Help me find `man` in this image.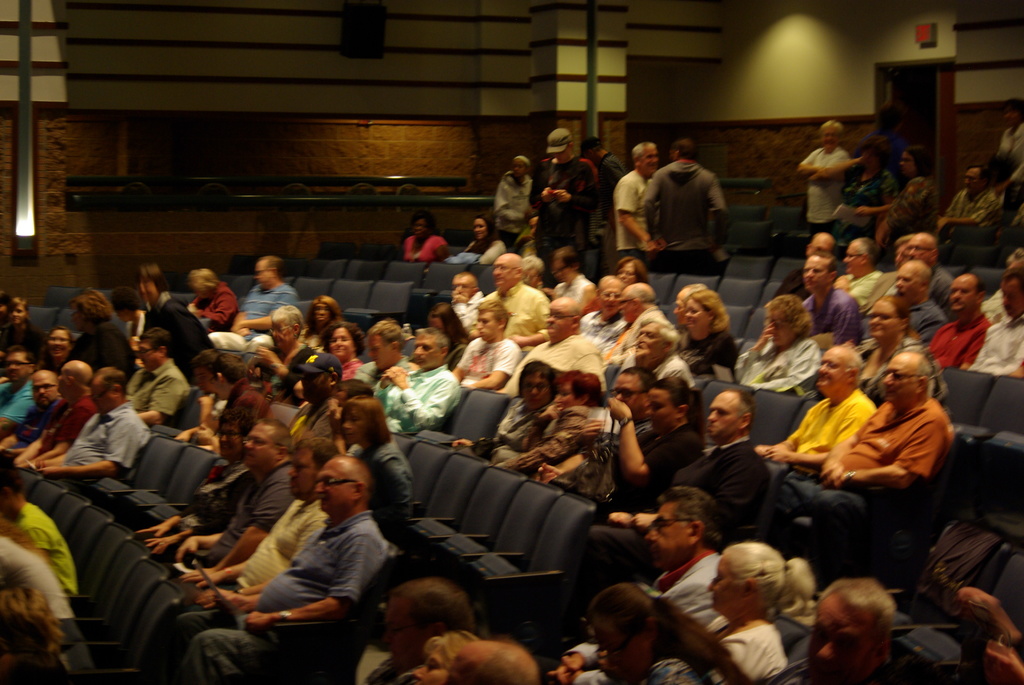
Found it: <region>186, 267, 239, 333</region>.
